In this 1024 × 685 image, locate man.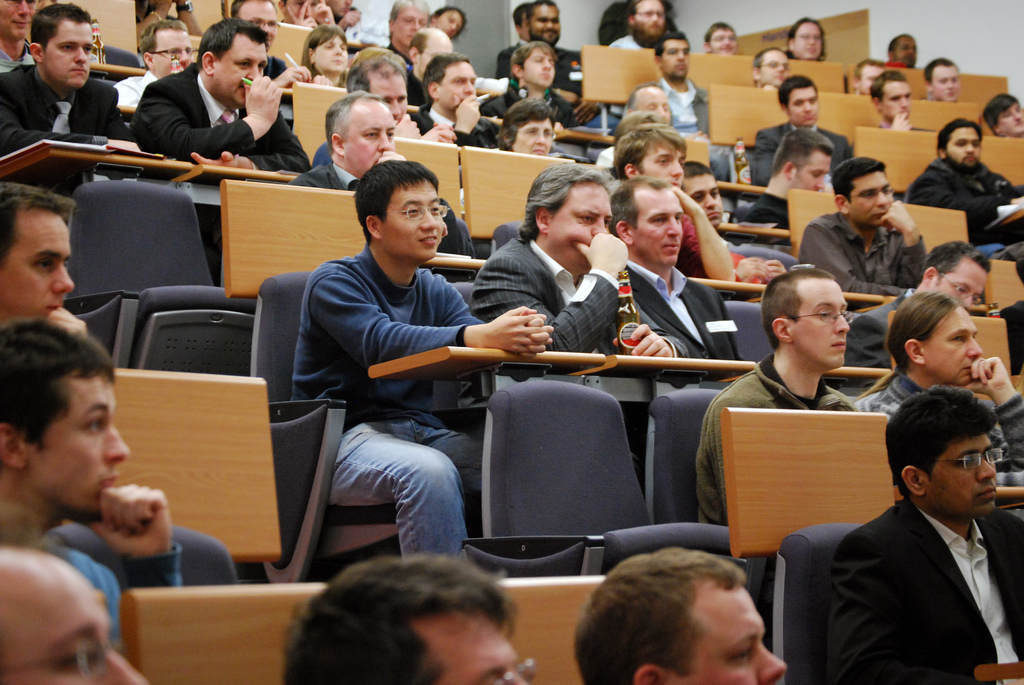
Bounding box: (280, 96, 479, 264).
